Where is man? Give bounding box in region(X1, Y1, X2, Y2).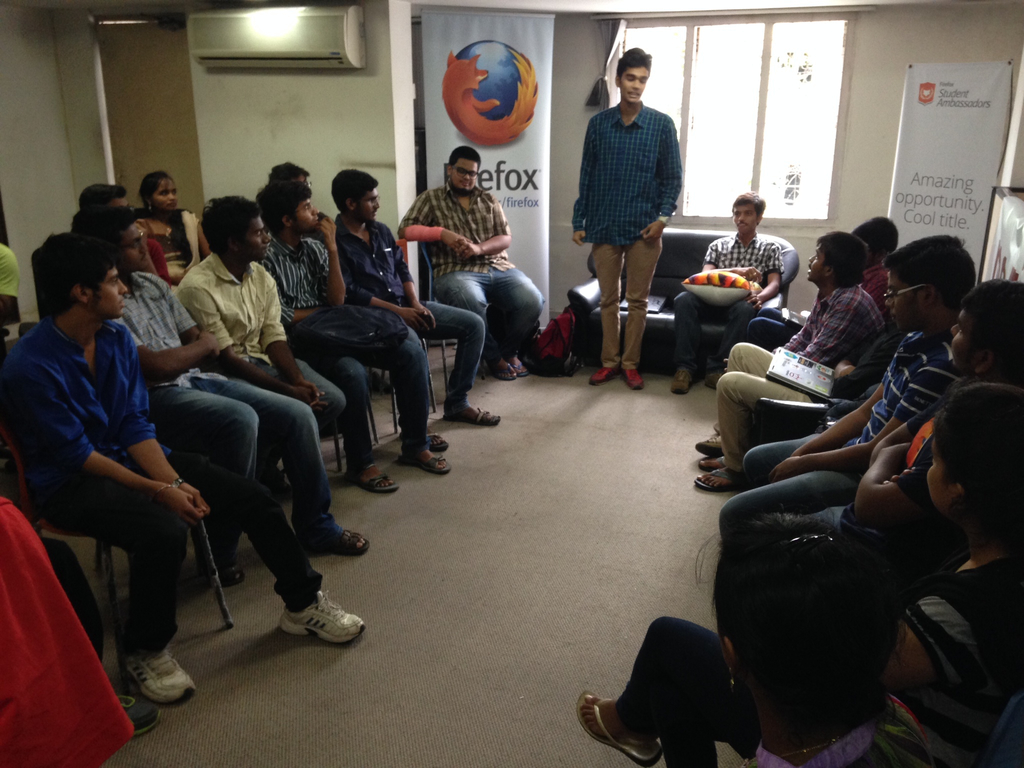
region(67, 199, 374, 586).
